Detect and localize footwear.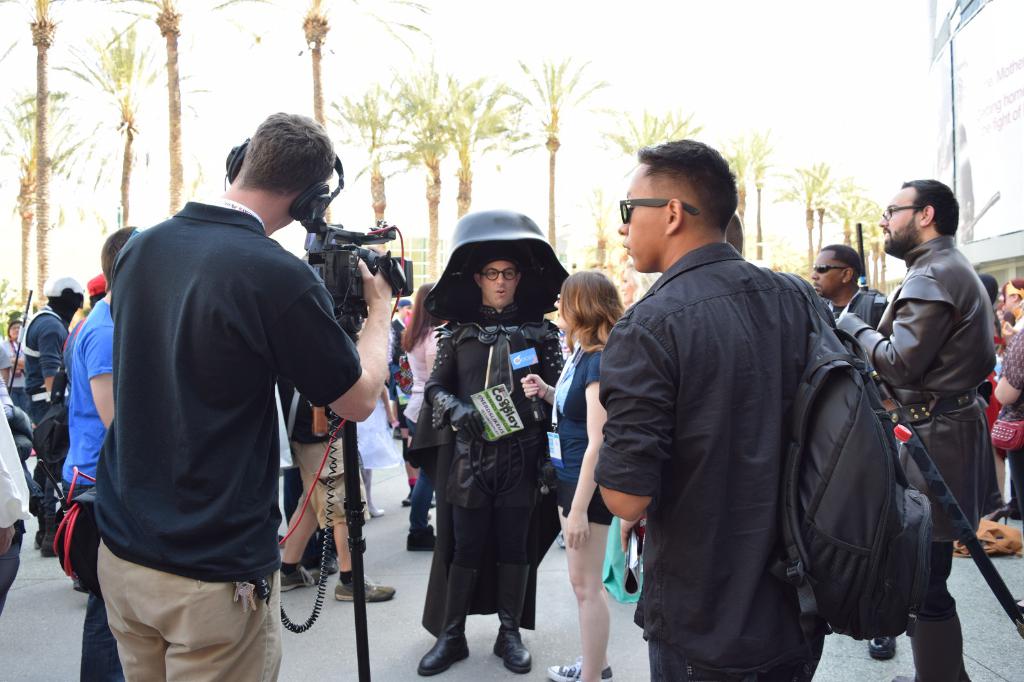
Localized at [x1=986, y1=502, x2=1011, y2=529].
